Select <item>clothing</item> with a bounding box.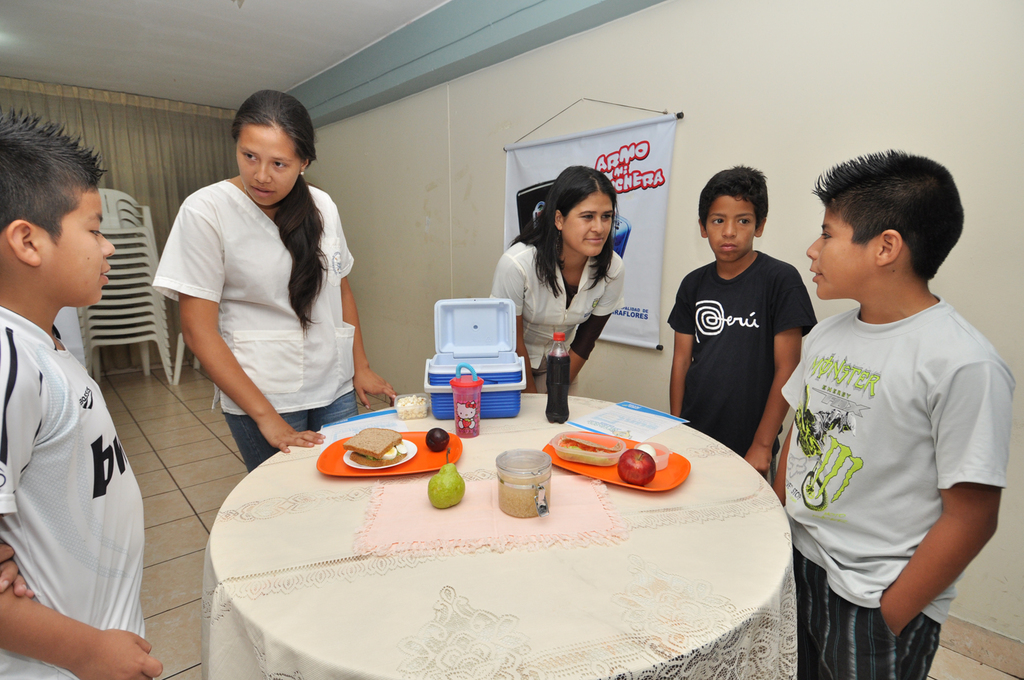
[156, 180, 355, 474].
